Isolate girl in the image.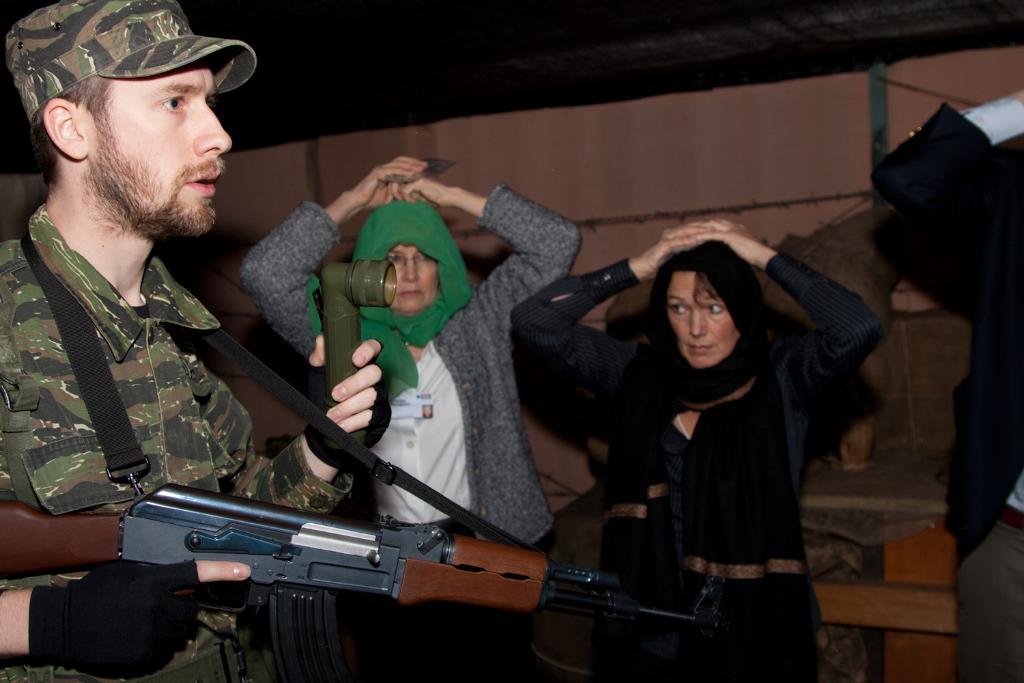
Isolated region: 514/218/881/682.
